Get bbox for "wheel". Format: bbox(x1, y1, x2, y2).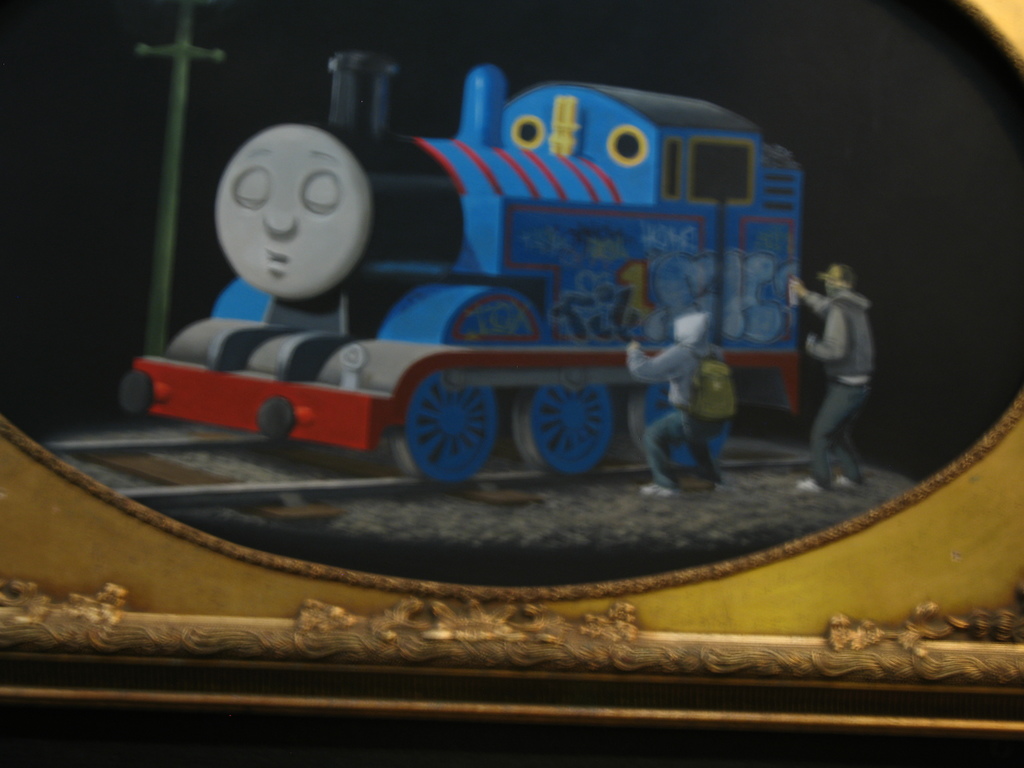
bbox(515, 387, 614, 482).
